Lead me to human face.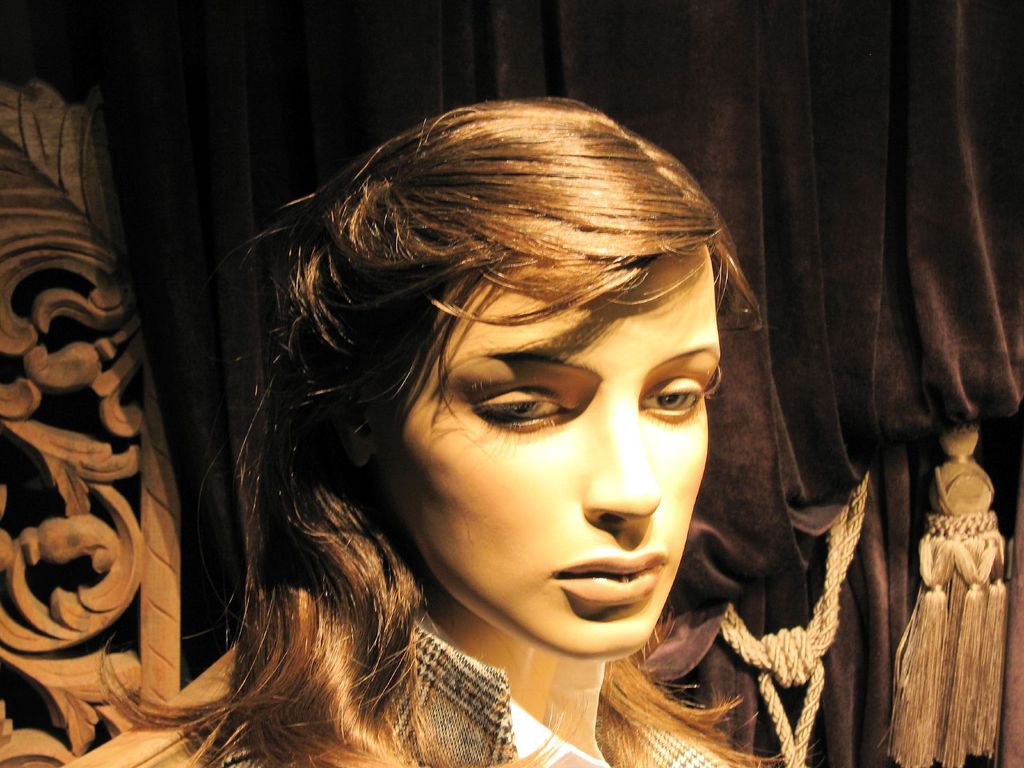
Lead to {"left": 397, "top": 248, "right": 724, "bottom": 660}.
